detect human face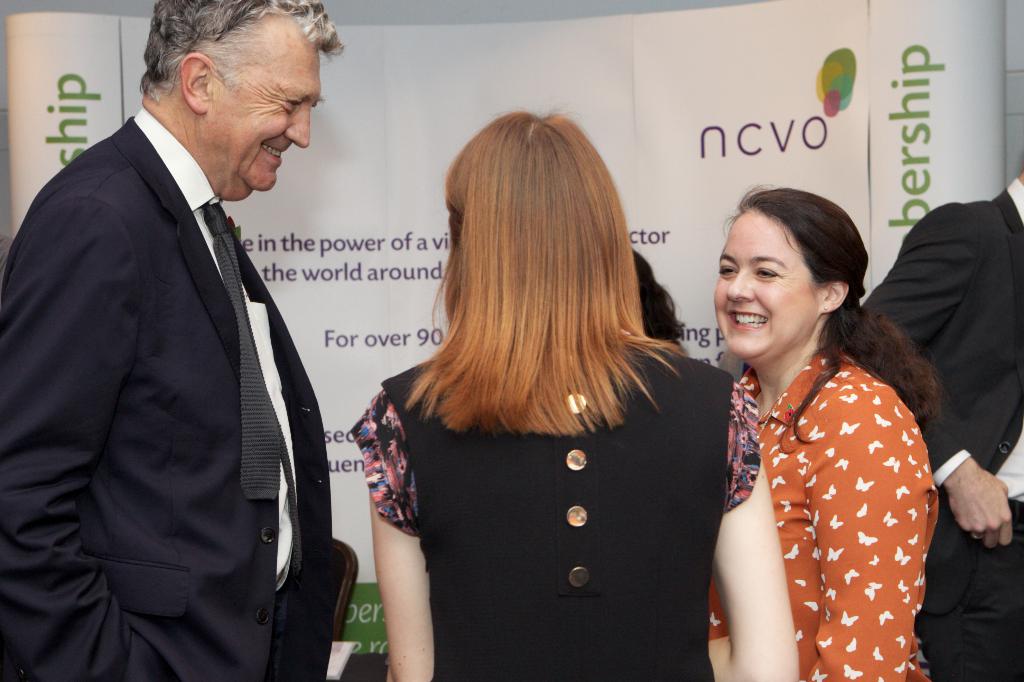
(713,208,818,359)
